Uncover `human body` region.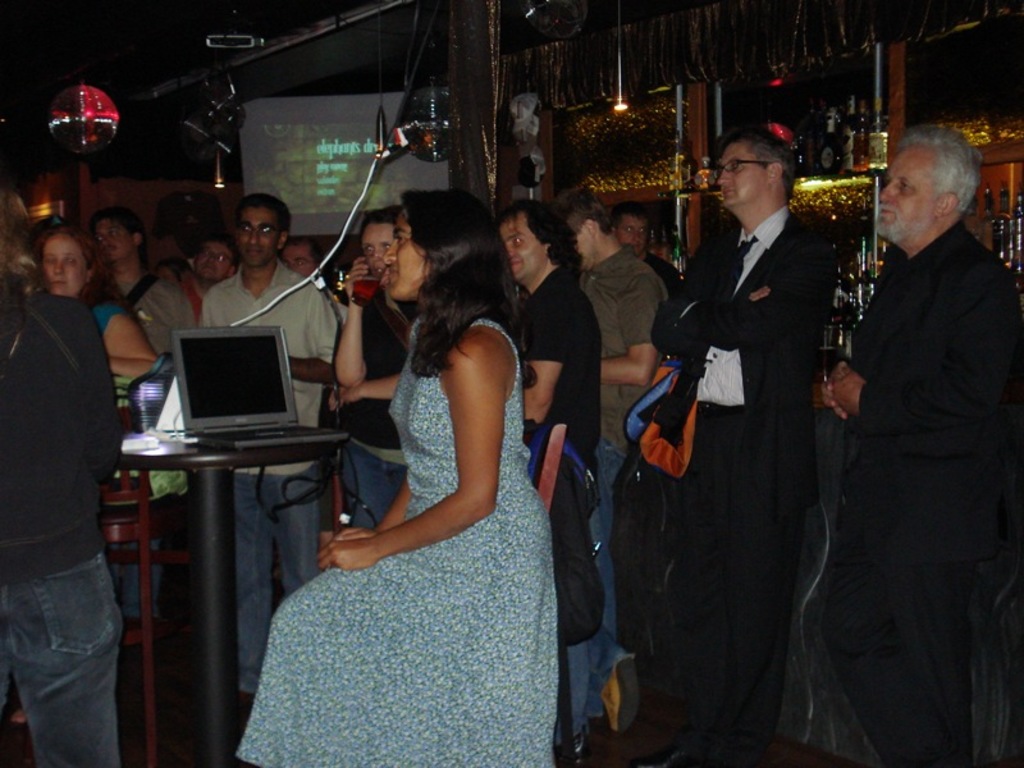
Uncovered: left=101, top=268, right=191, bottom=351.
